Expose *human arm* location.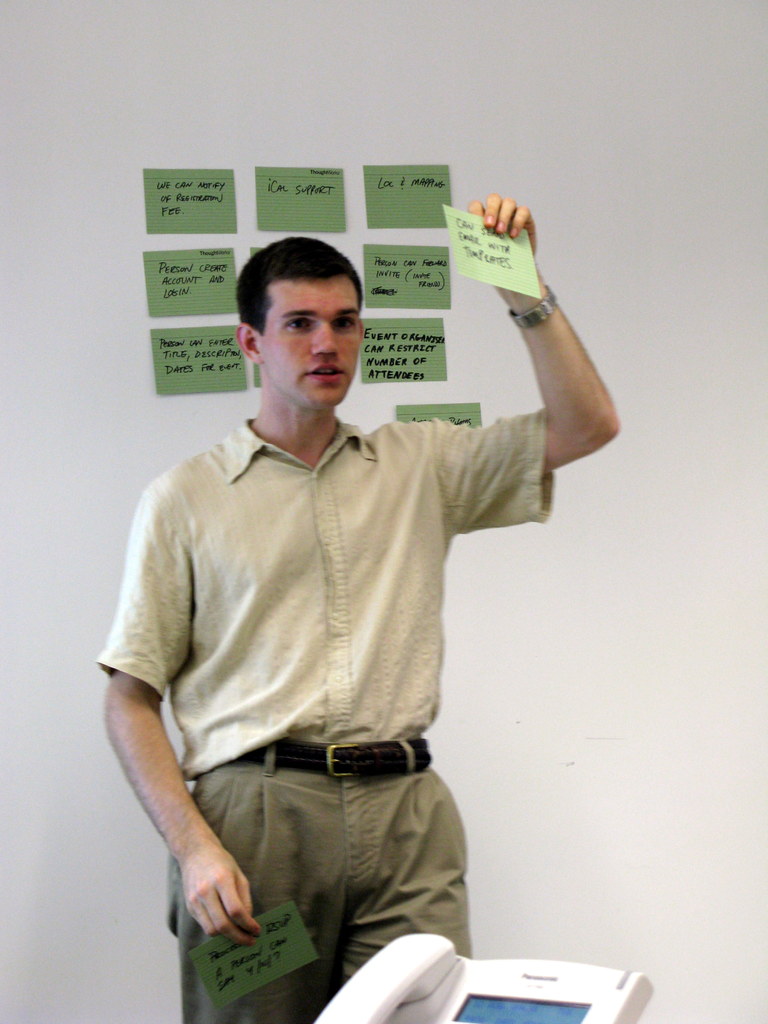
Exposed at pyautogui.locateOnScreen(93, 471, 261, 938).
